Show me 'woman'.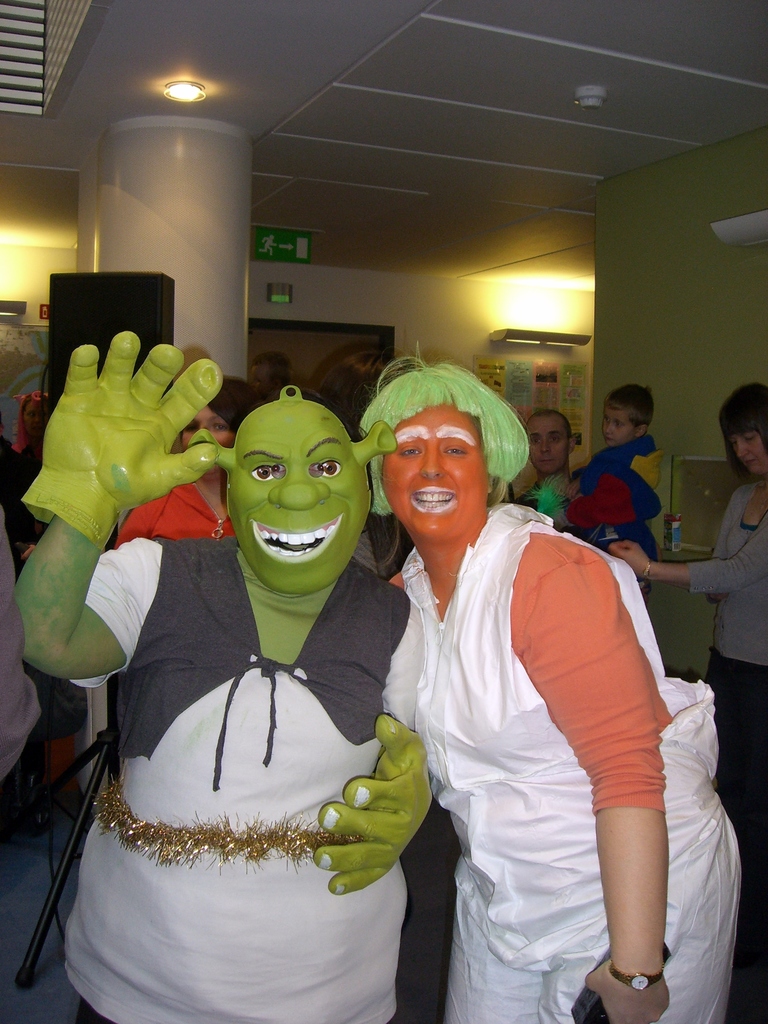
'woman' is here: (x1=0, y1=390, x2=69, y2=575).
